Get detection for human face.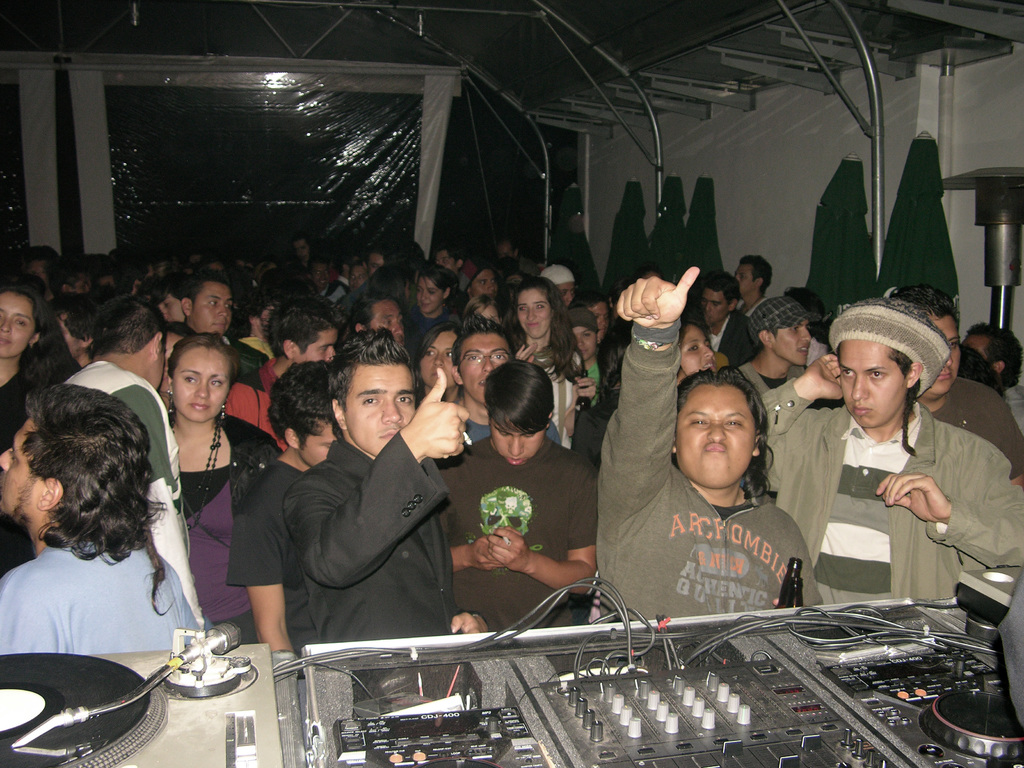
Detection: [x1=164, y1=294, x2=185, y2=325].
